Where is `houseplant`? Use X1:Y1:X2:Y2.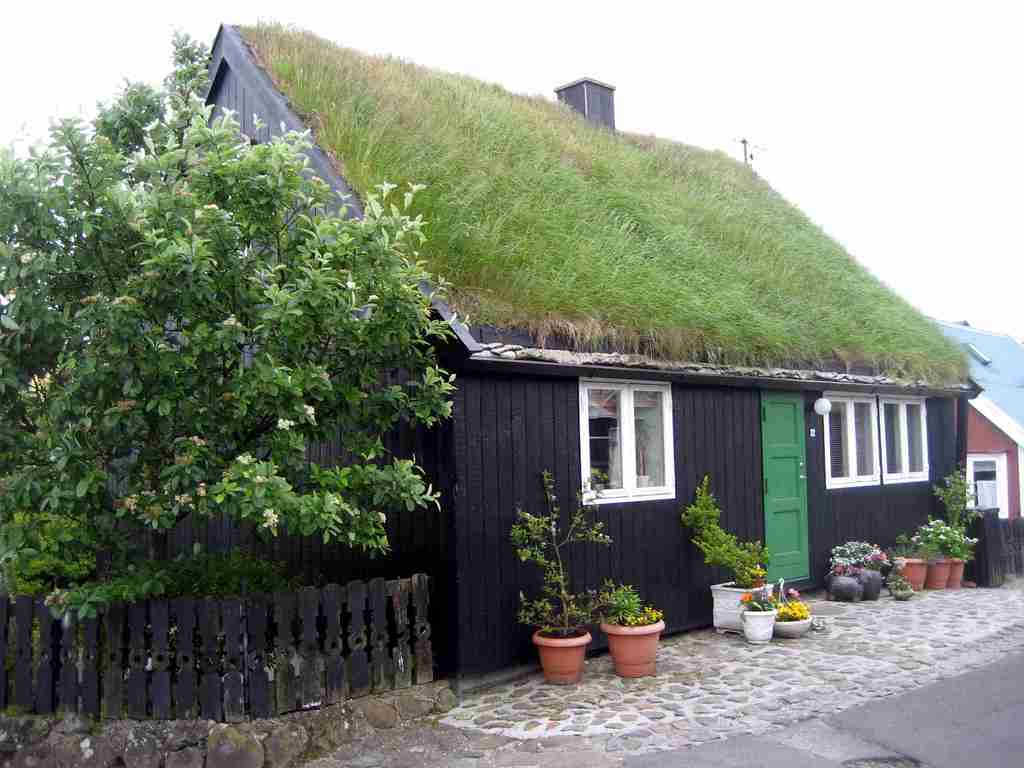
512:474:623:705.
